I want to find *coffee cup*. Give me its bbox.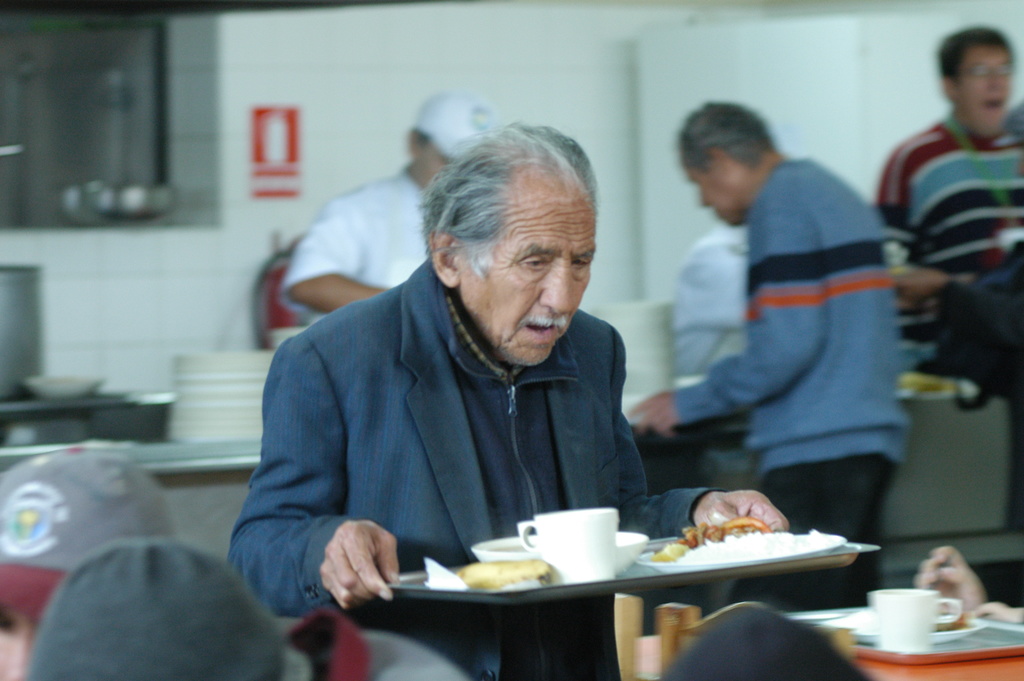
<bbox>518, 507, 621, 584</bbox>.
